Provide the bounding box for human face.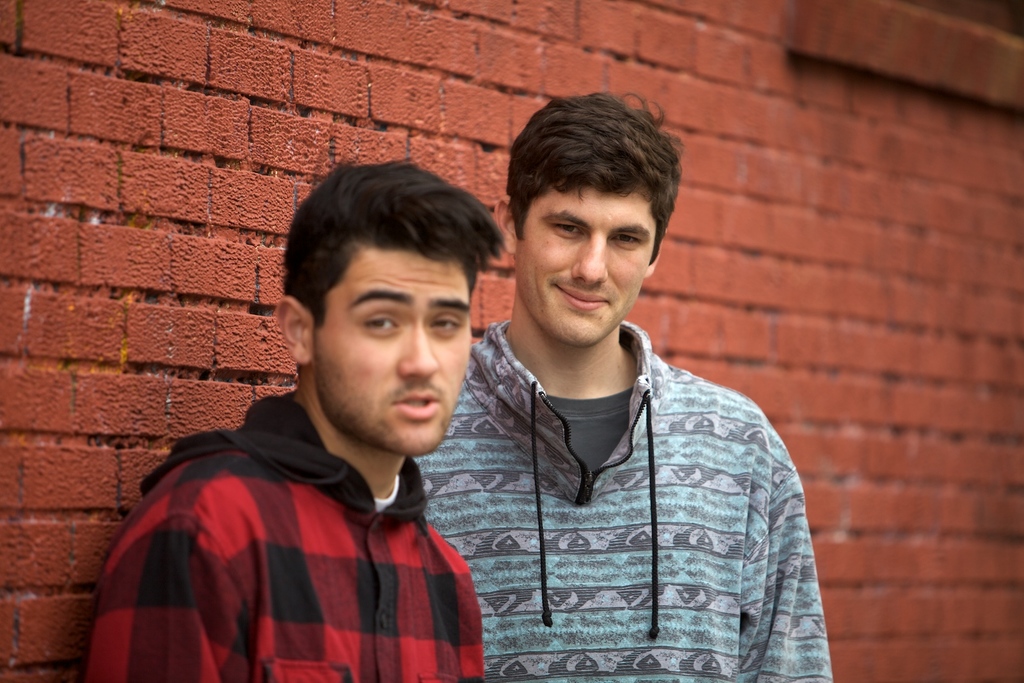
<region>515, 191, 659, 350</region>.
